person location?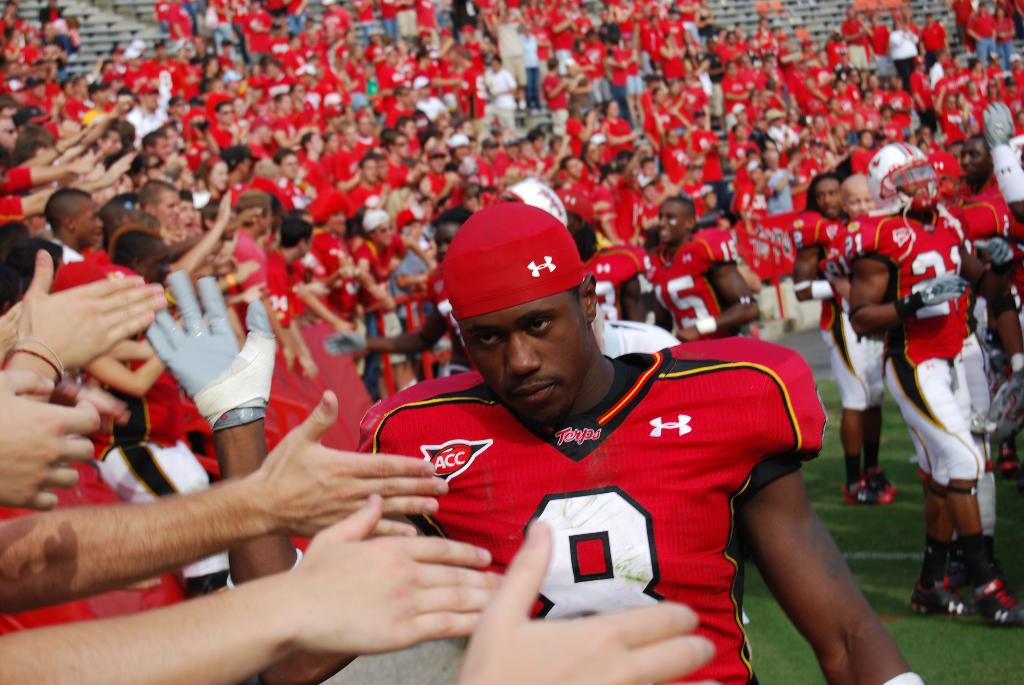
bbox(964, 4, 1000, 65)
